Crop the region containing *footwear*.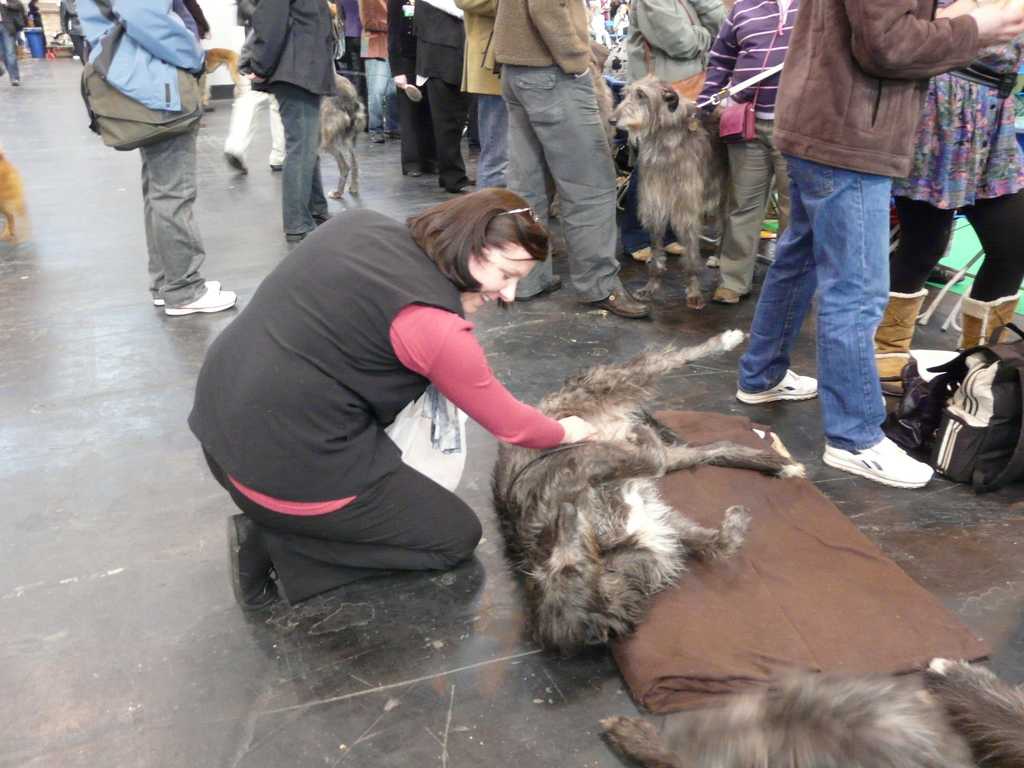
Crop region: {"x1": 515, "y1": 275, "x2": 561, "y2": 303}.
